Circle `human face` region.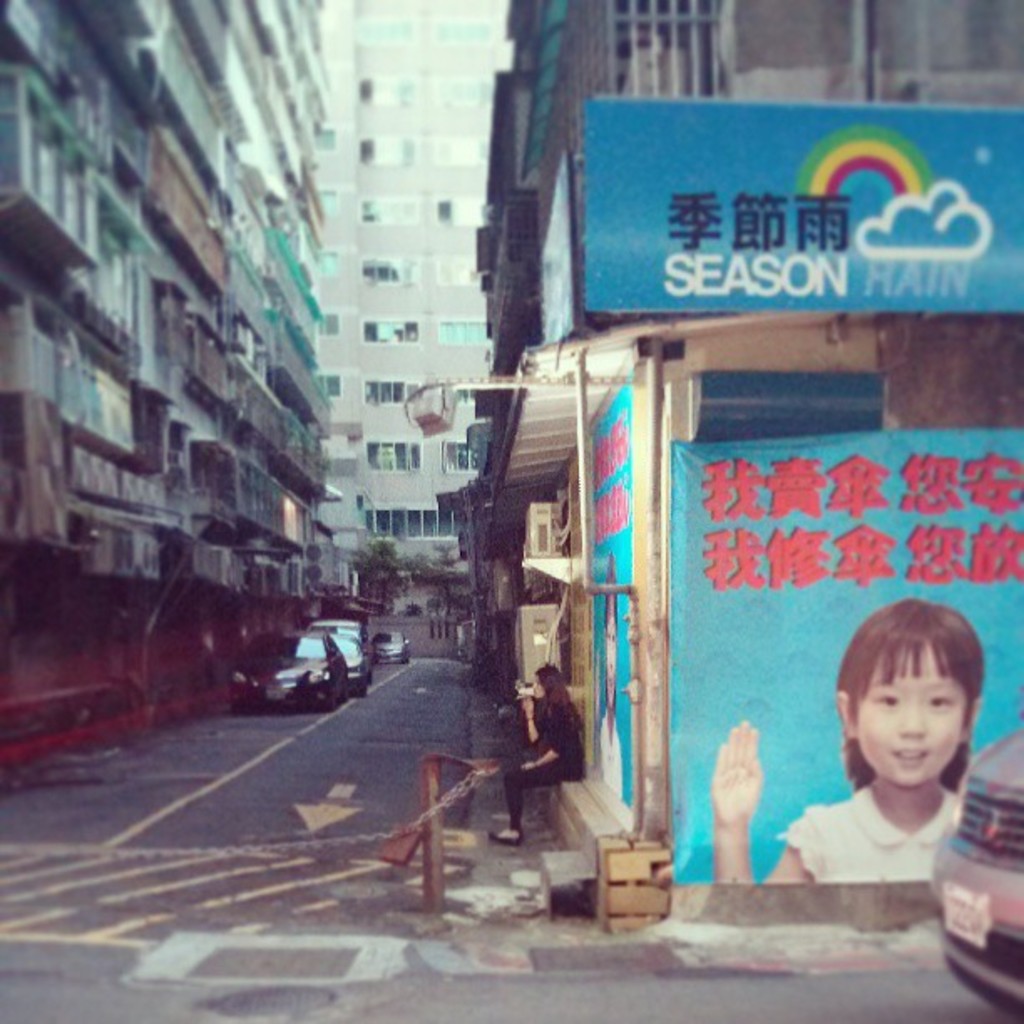
Region: [858,641,967,786].
